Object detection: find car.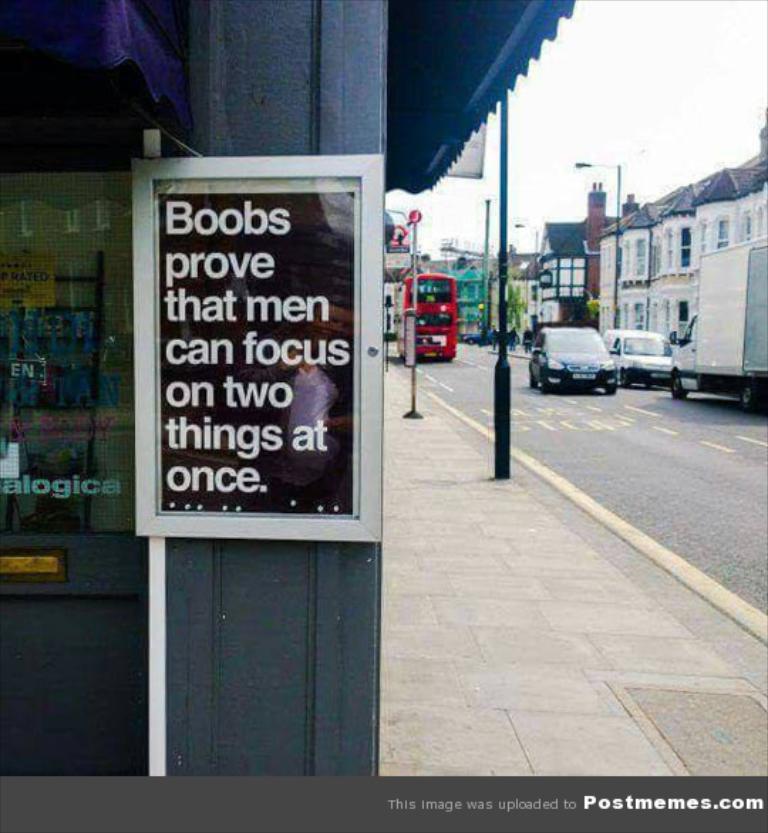
box(530, 324, 620, 395).
